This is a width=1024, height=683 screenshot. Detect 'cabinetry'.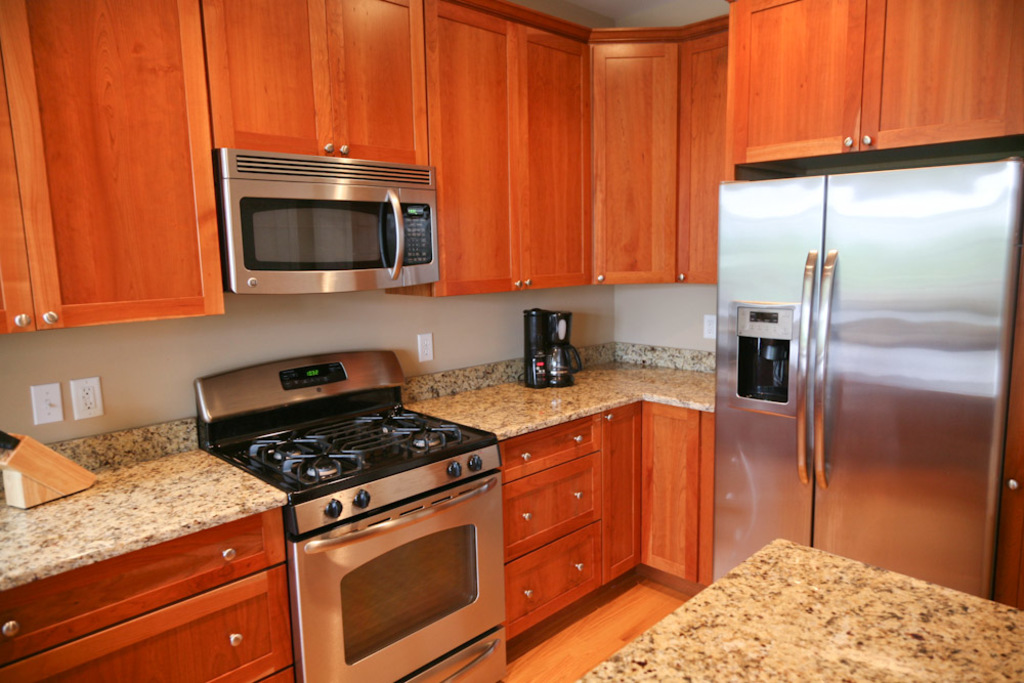
(x1=495, y1=399, x2=710, y2=642).
